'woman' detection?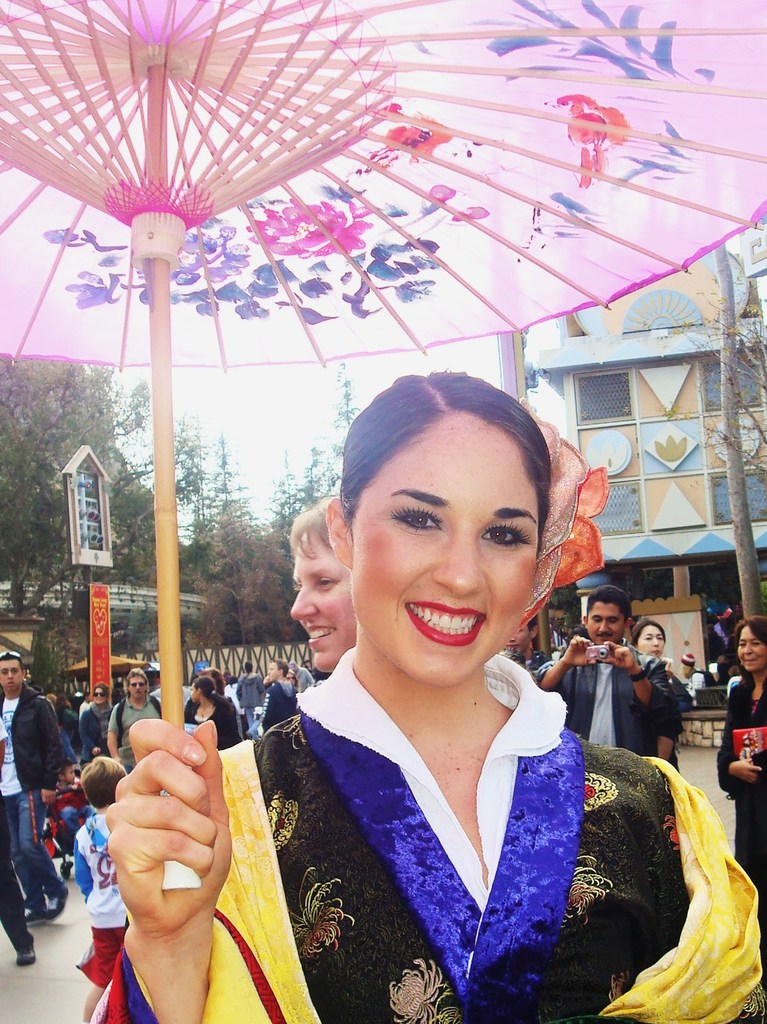
locate(116, 370, 764, 1023)
